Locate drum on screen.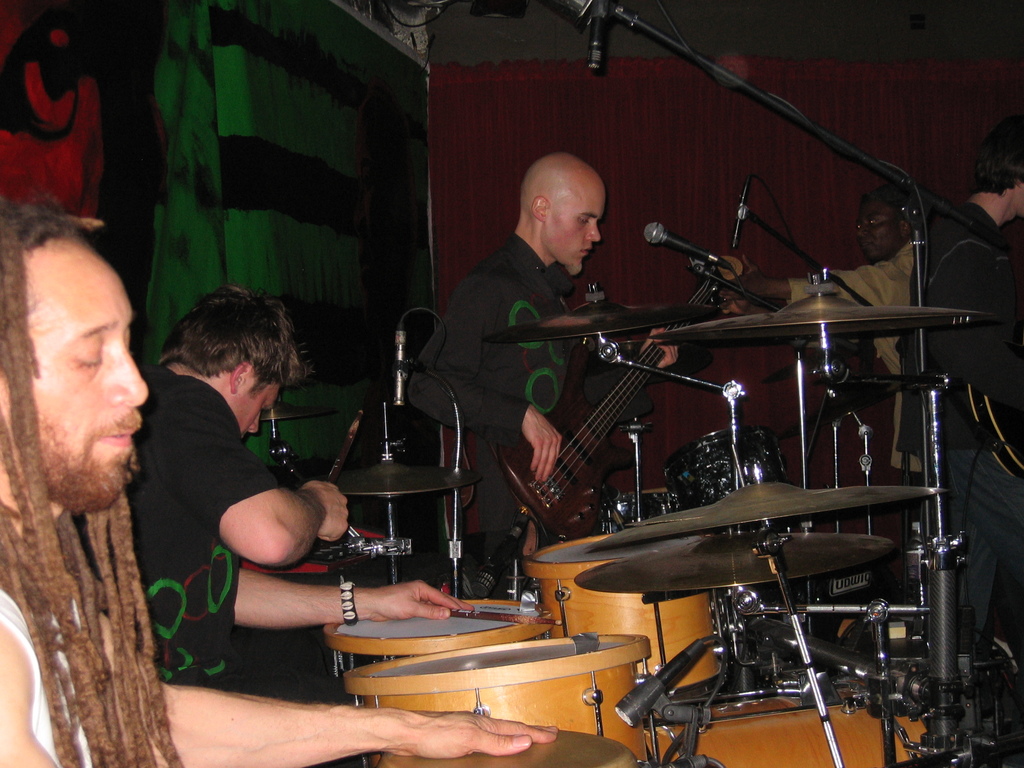
On screen at <box>596,488,669,532</box>.
